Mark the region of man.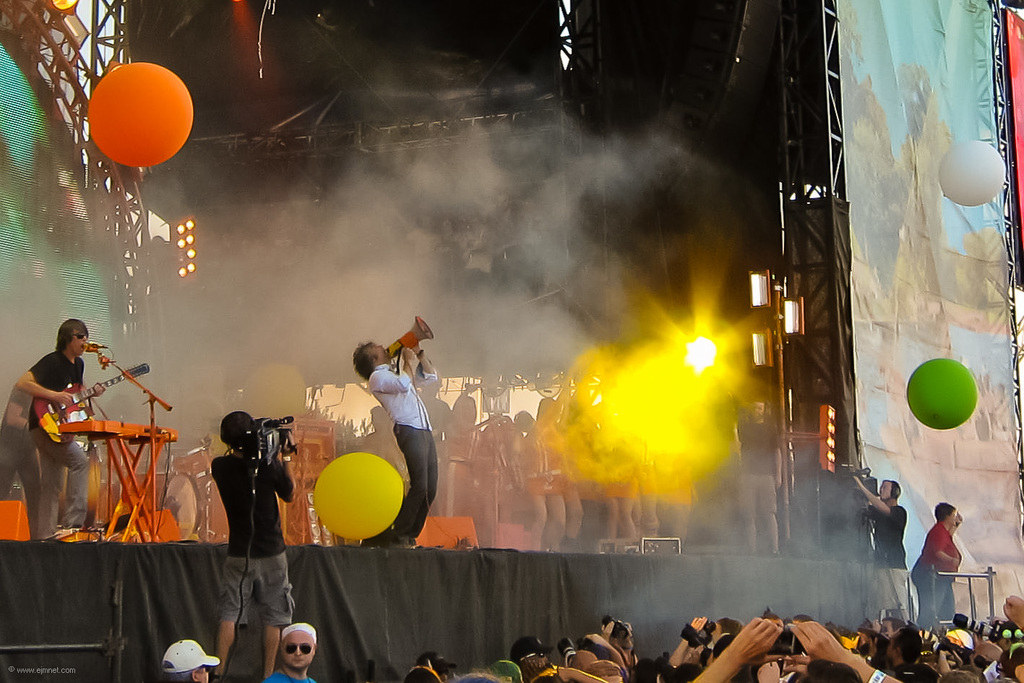
Region: left=512, top=636, right=550, bottom=682.
